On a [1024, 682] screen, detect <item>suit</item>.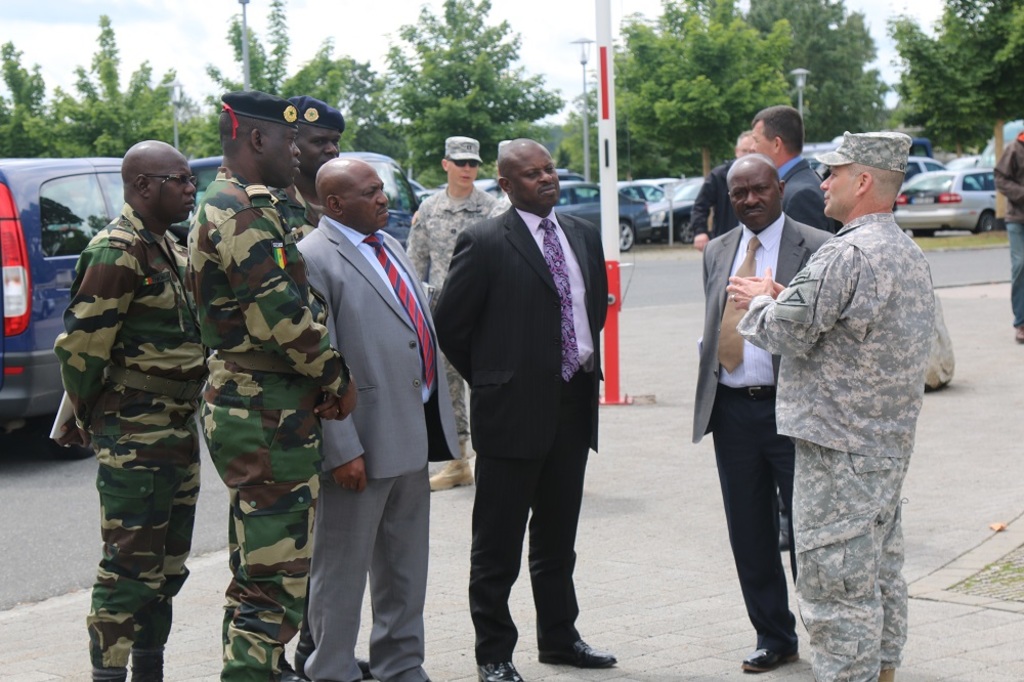
region(449, 128, 616, 656).
